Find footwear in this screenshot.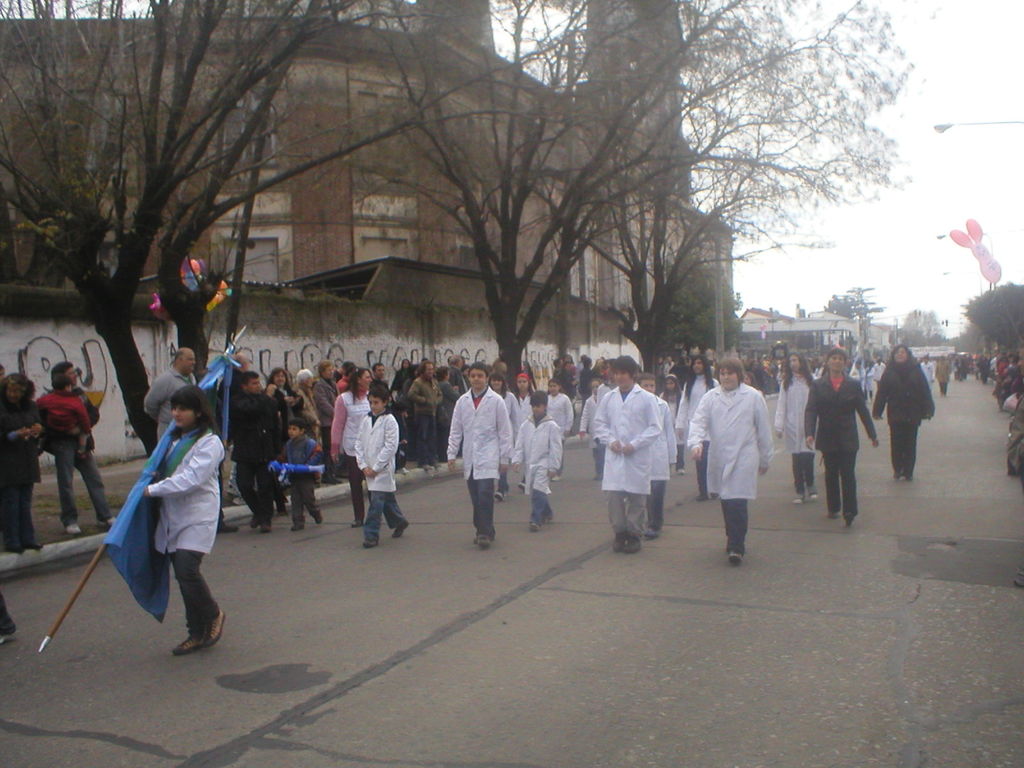
The bounding box for footwear is crop(264, 520, 275, 531).
